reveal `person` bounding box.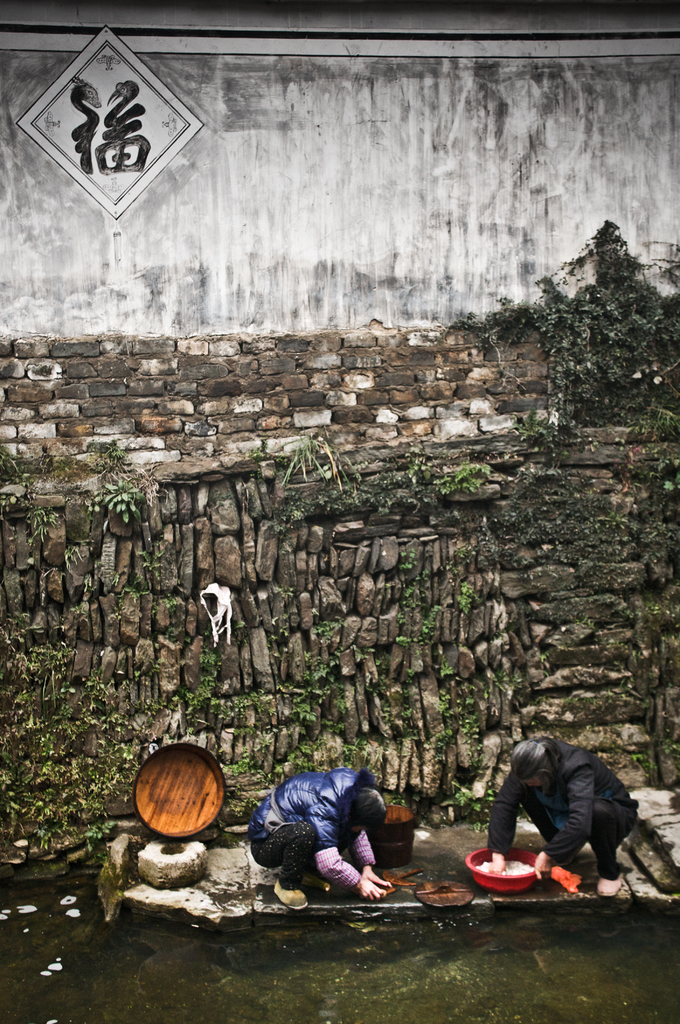
Revealed: select_region(243, 762, 395, 918).
